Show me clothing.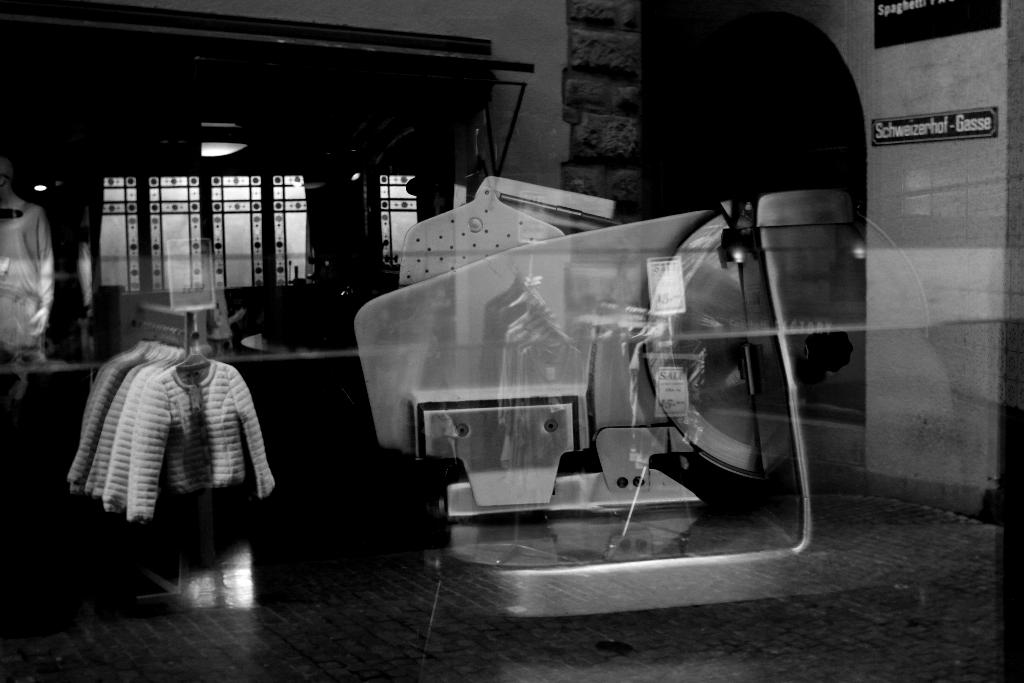
clothing is here: rect(0, 204, 52, 357).
